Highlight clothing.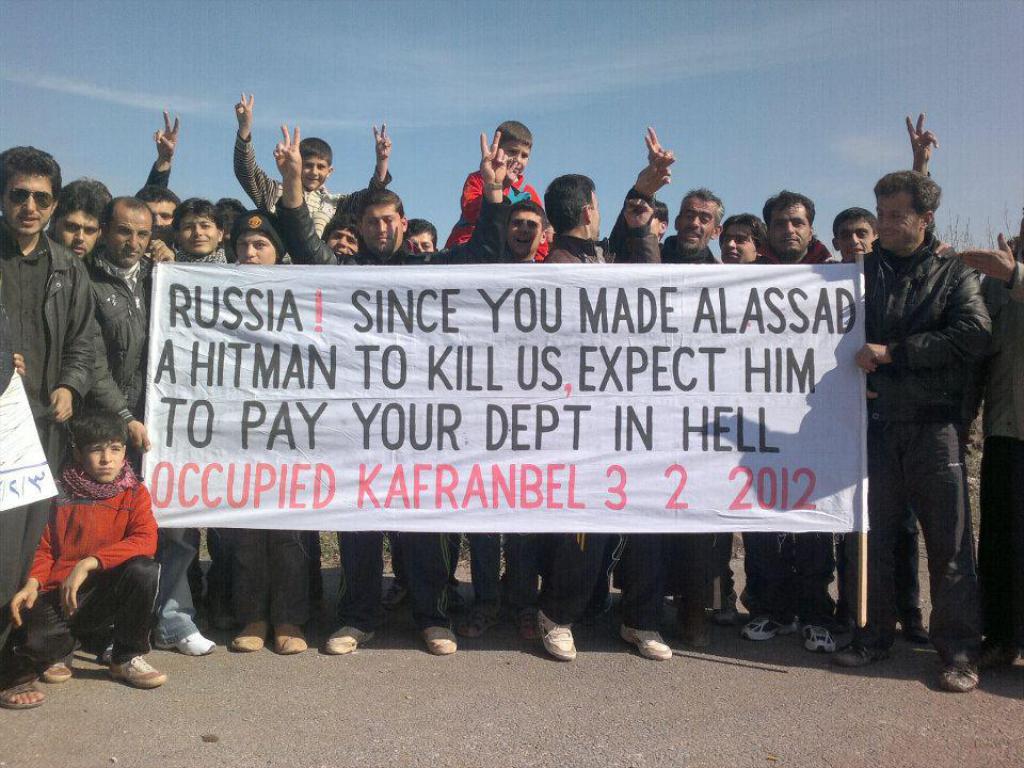
Highlighted region: {"left": 844, "top": 165, "right": 1013, "bottom": 673}.
